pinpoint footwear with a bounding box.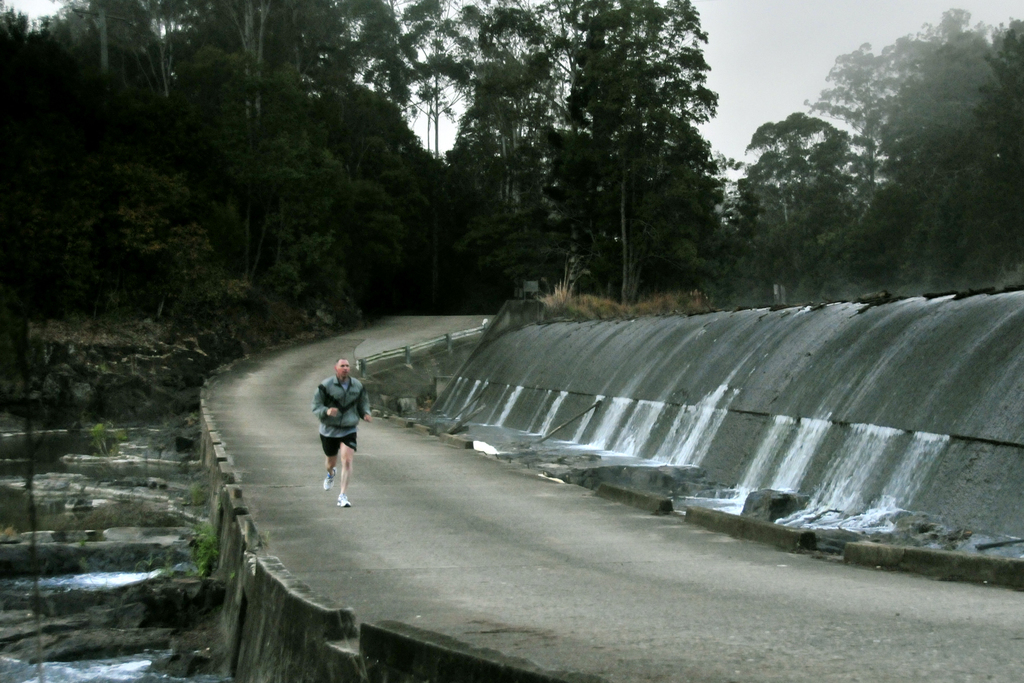
bbox=(324, 466, 338, 491).
